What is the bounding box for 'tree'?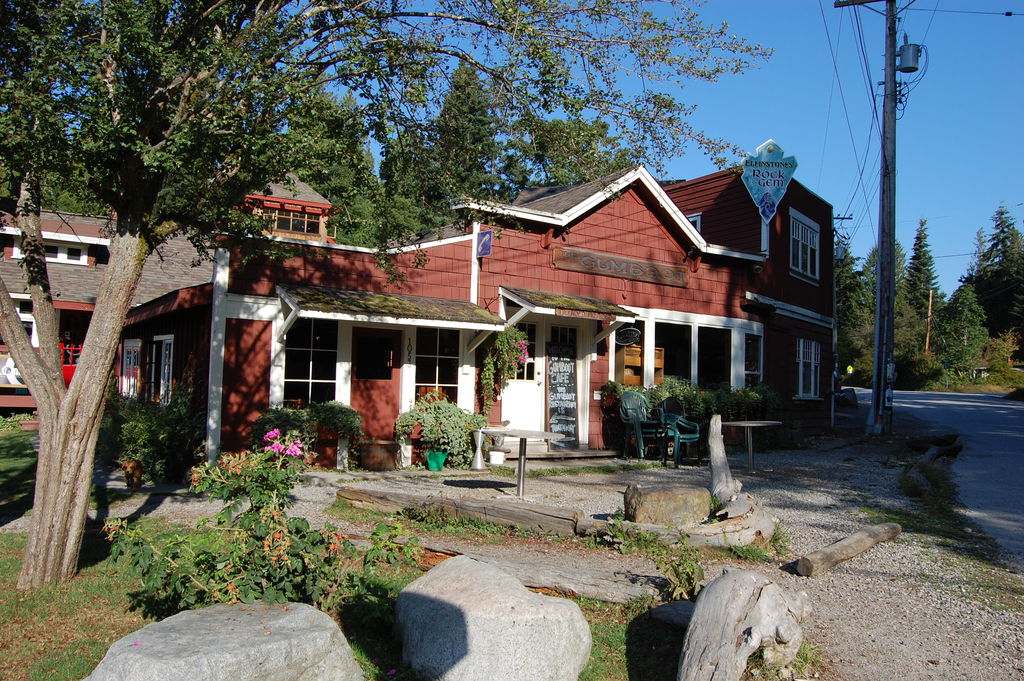
pyautogui.locateOnScreen(112, 411, 198, 480).
